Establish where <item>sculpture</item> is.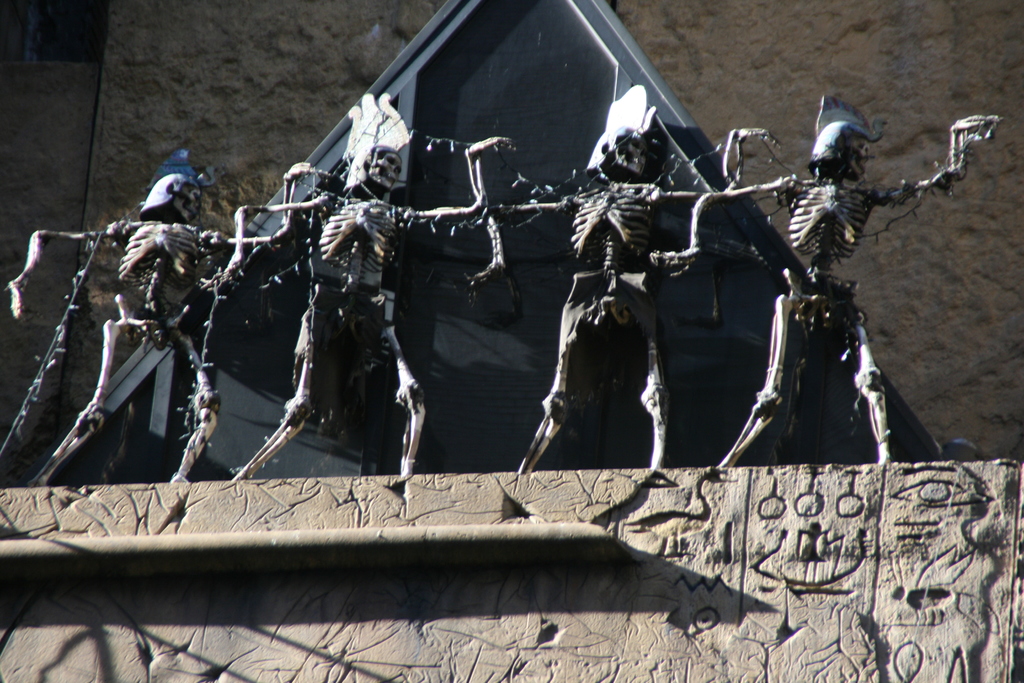
Established at 225 95 516 493.
